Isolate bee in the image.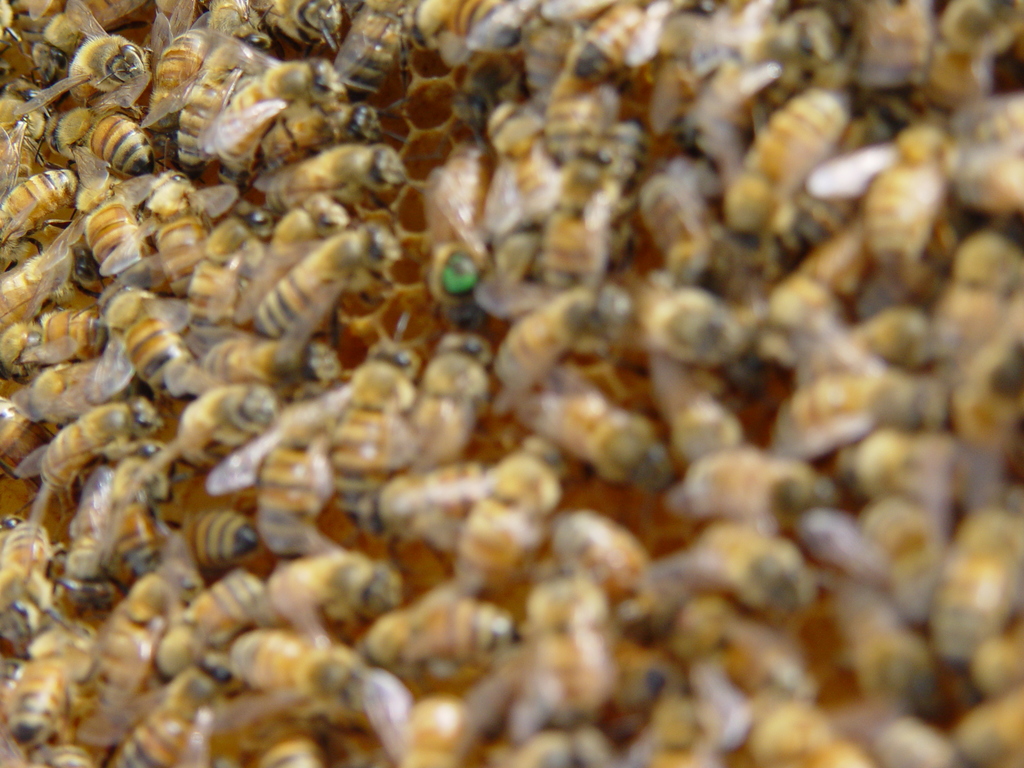
Isolated region: left=536, top=0, right=637, bottom=27.
